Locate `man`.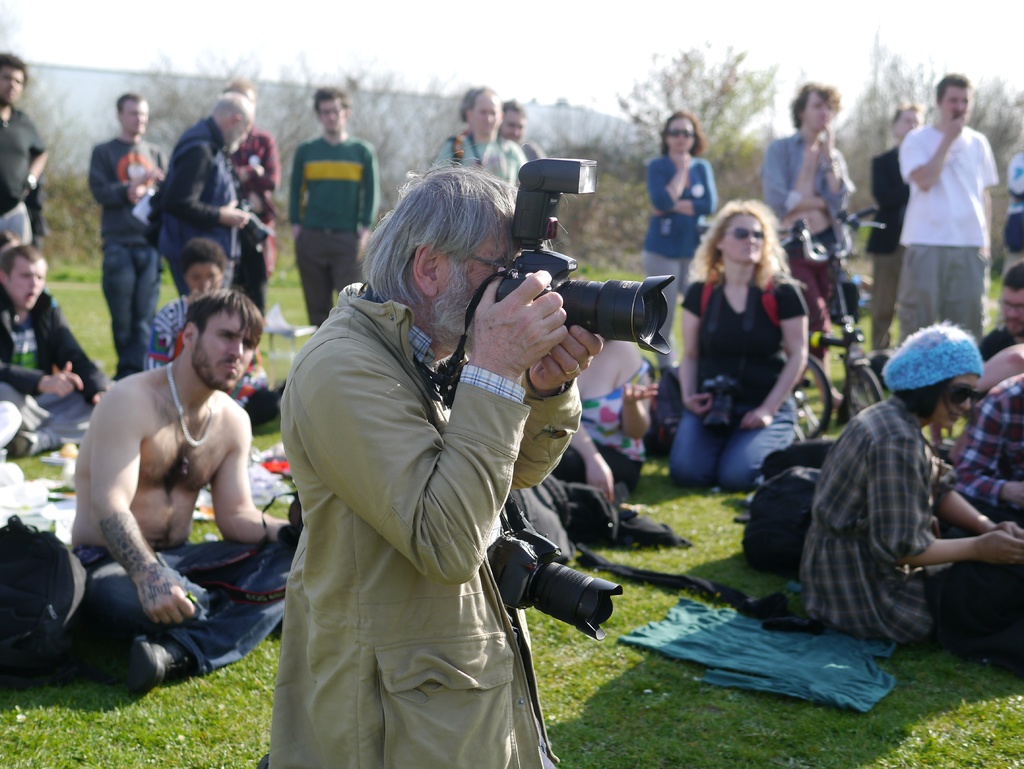
Bounding box: pyautogui.locateOnScreen(88, 96, 168, 374).
